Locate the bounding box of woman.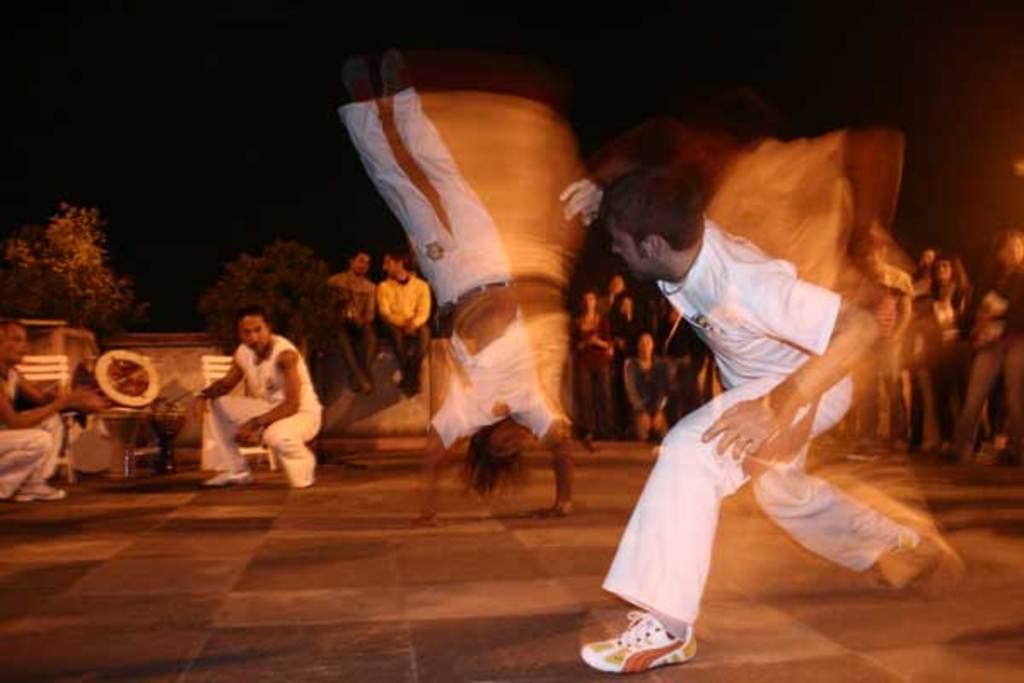
Bounding box: (left=908, top=248, right=969, bottom=444).
